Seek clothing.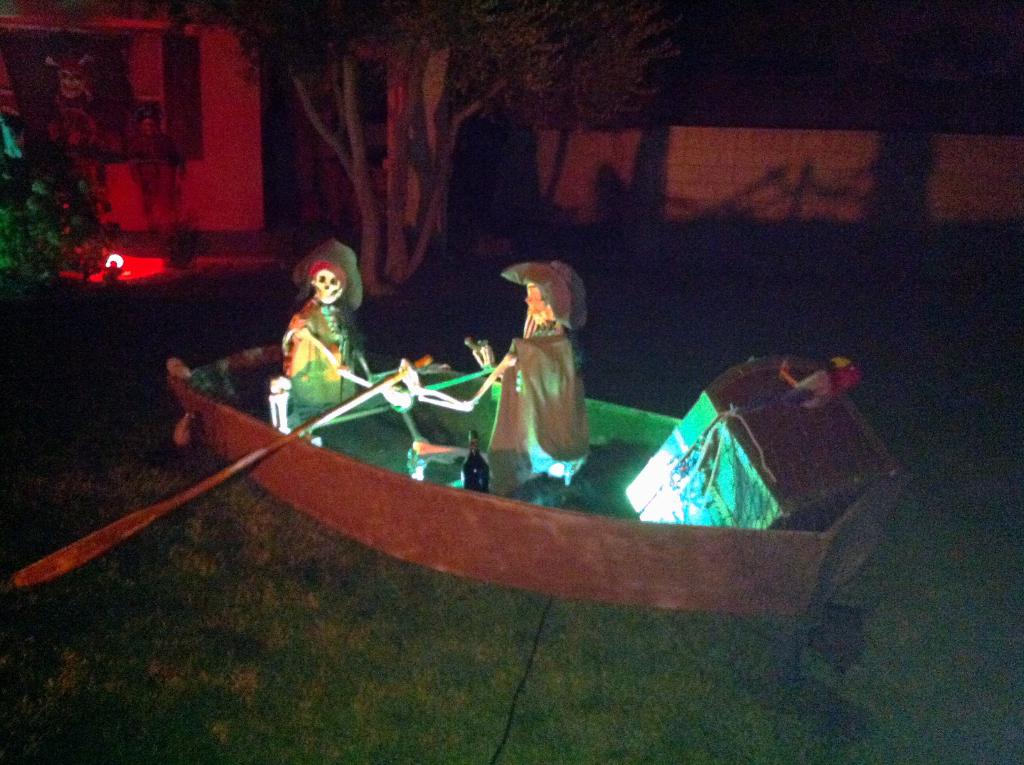
[497,317,597,481].
